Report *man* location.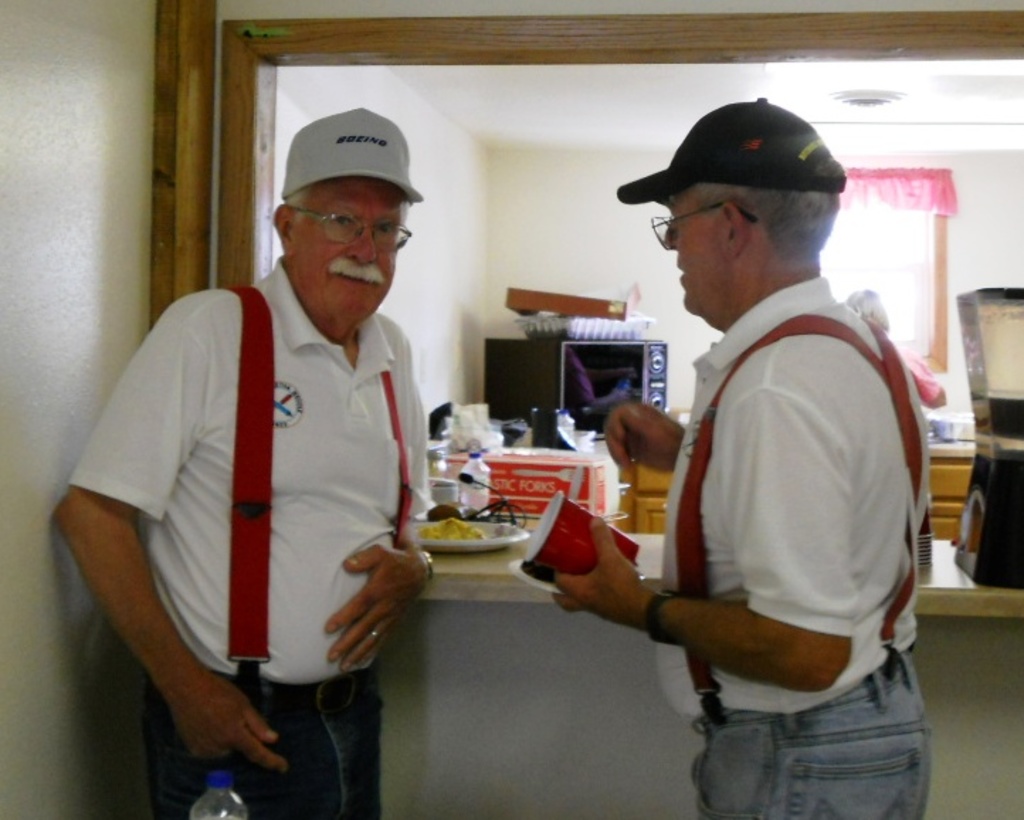
Report: <bbox>51, 105, 427, 817</bbox>.
